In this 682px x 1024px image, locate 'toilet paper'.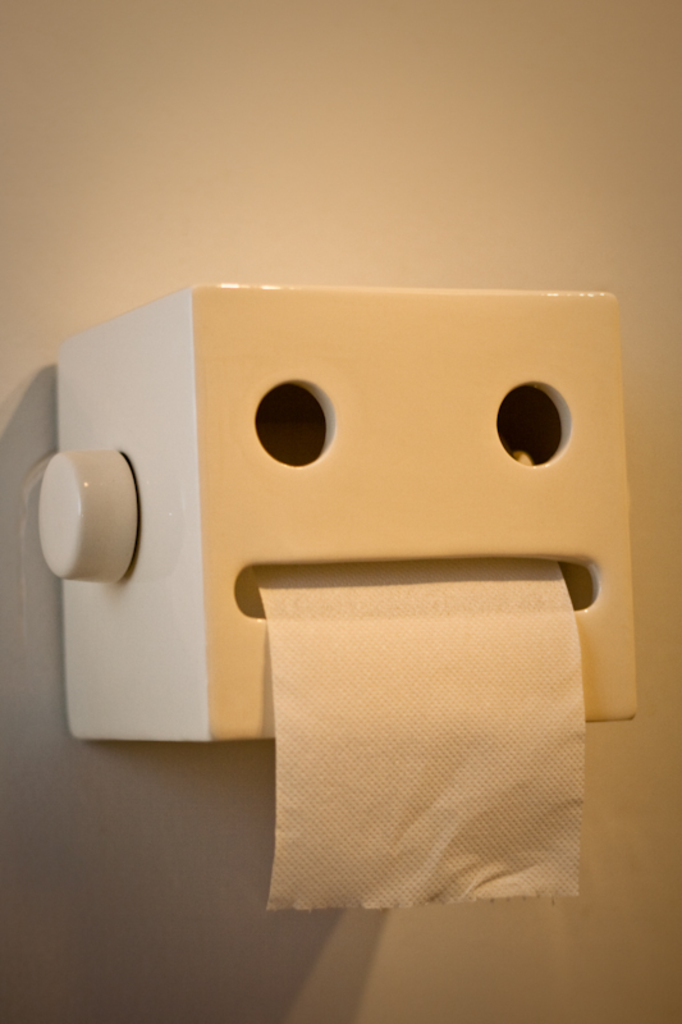
Bounding box: box=[260, 564, 582, 908].
